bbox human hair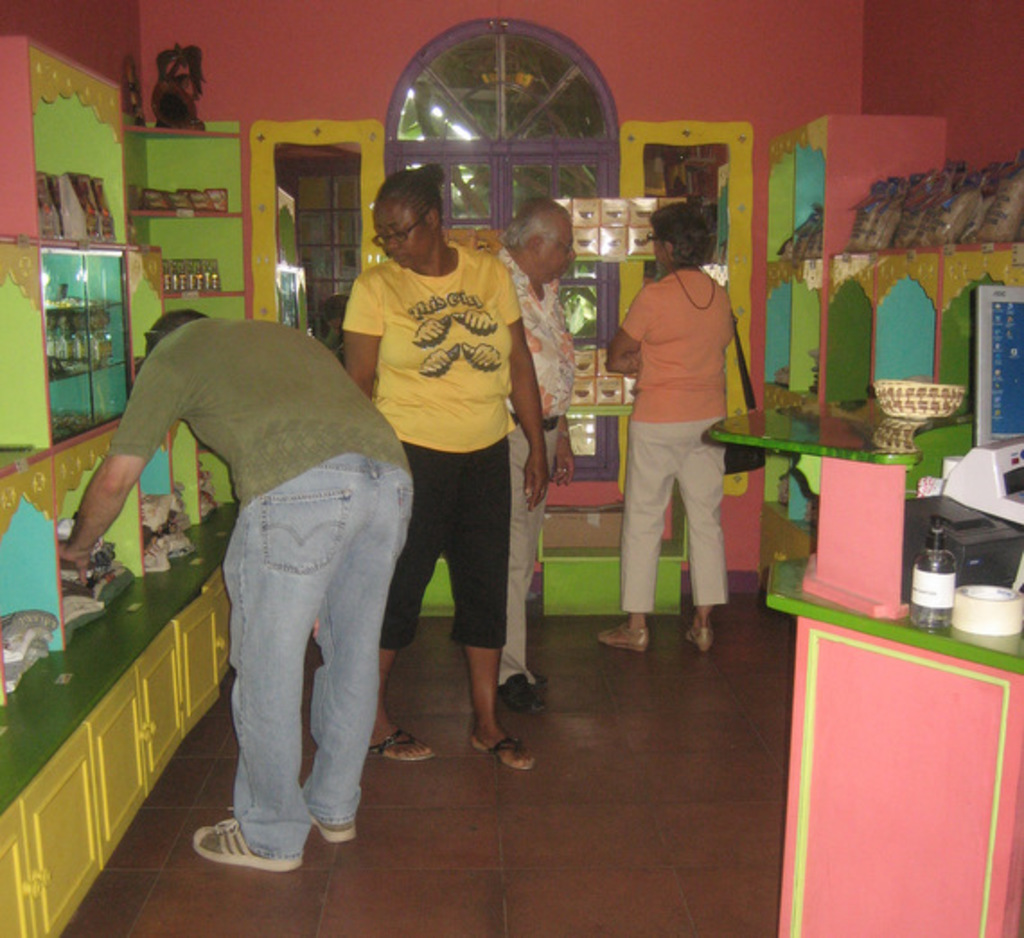
(647, 198, 717, 262)
